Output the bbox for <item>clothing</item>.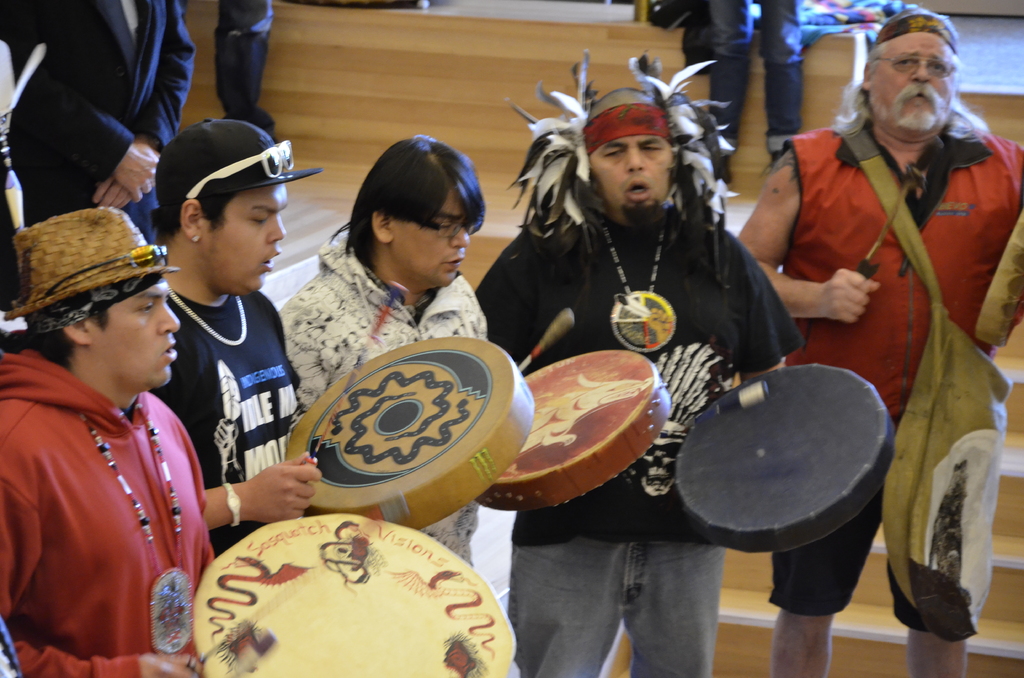
box=[283, 245, 479, 566].
